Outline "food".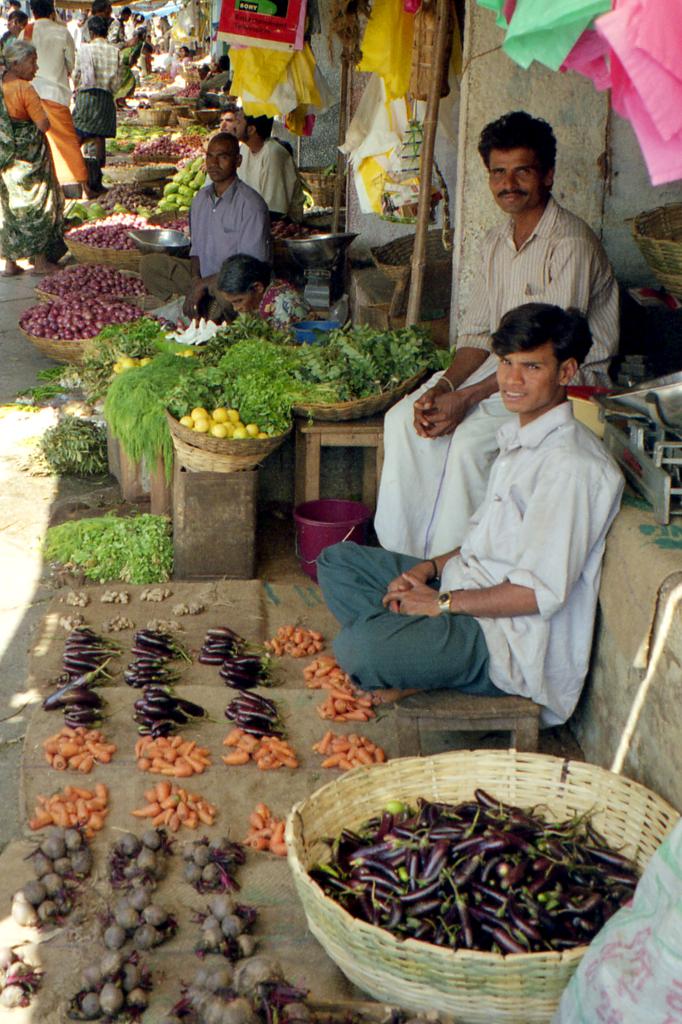
Outline: bbox=(101, 589, 131, 608).
